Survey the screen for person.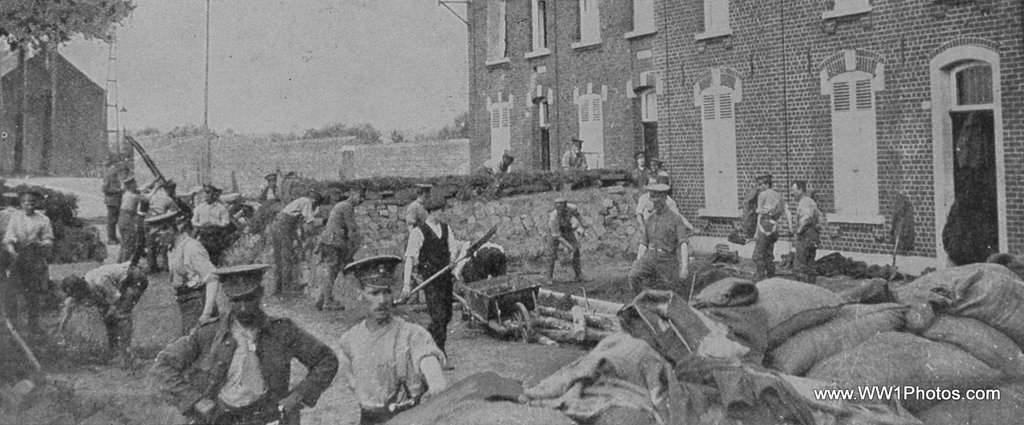
Survey found: region(795, 185, 825, 271).
